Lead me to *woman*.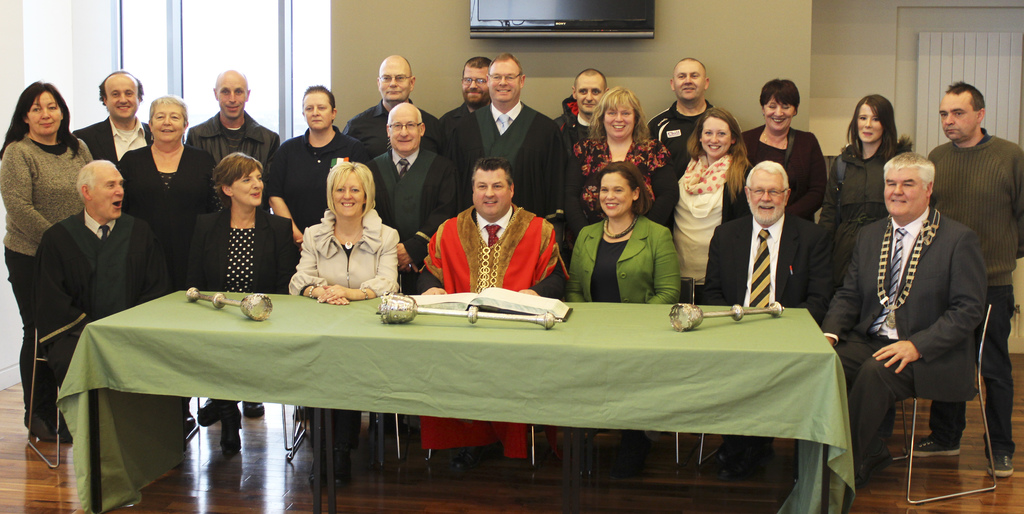
Lead to Rect(289, 159, 399, 488).
